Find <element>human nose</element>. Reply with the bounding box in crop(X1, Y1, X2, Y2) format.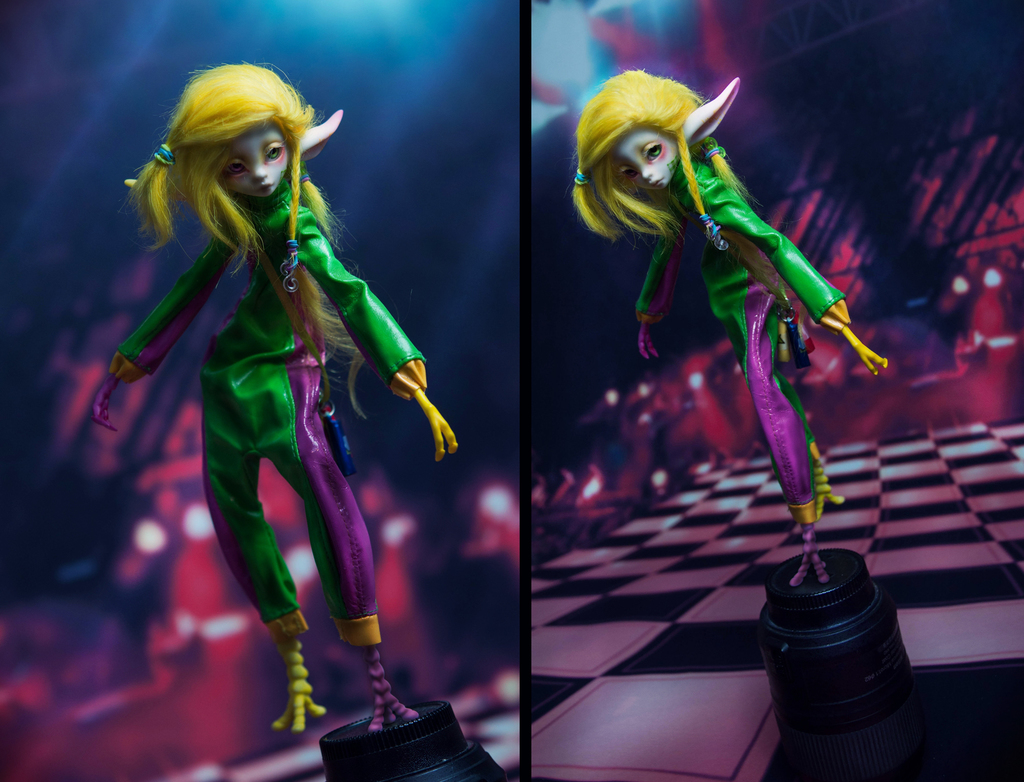
crop(252, 162, 266, 182).
